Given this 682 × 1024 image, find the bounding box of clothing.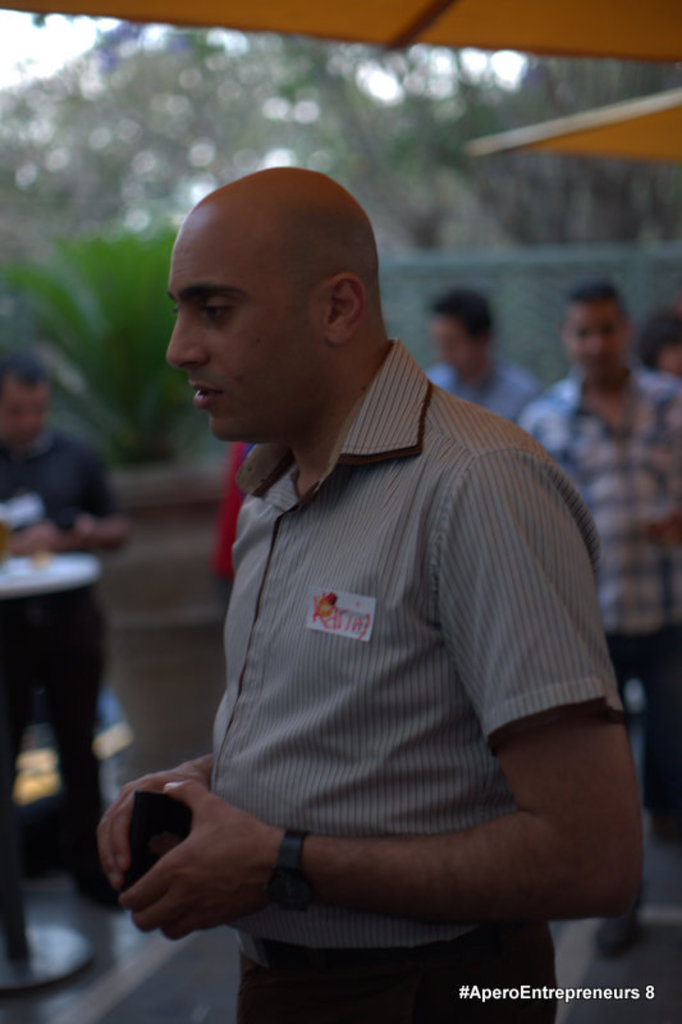
<region>0, 425, 129, 909</region>.
